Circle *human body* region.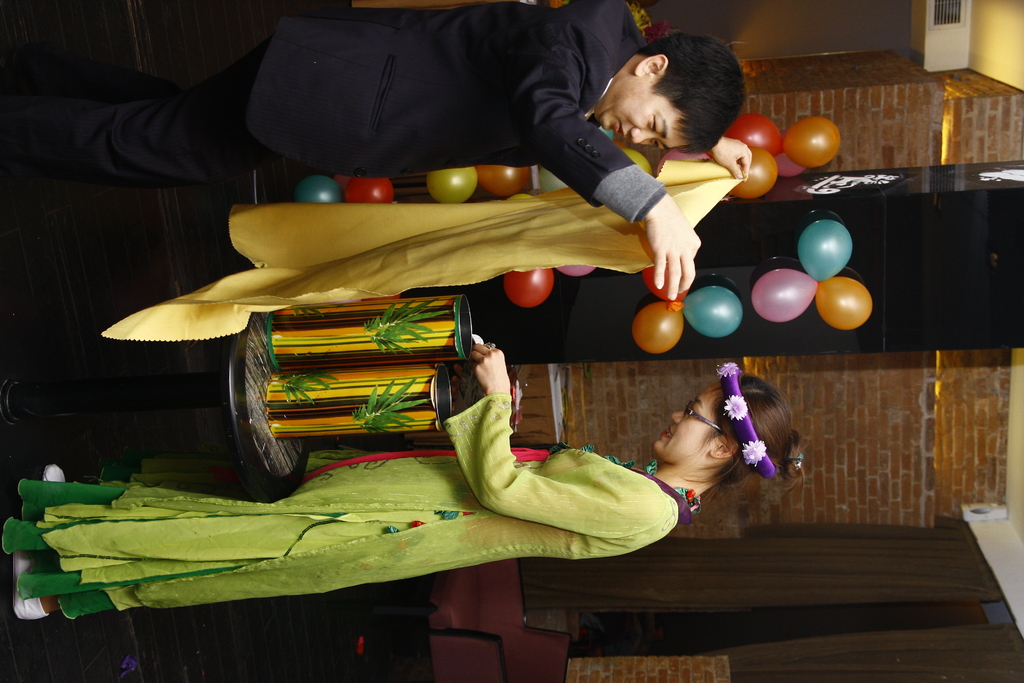
Region: left=0, top=0, right=753, bottom=306.
